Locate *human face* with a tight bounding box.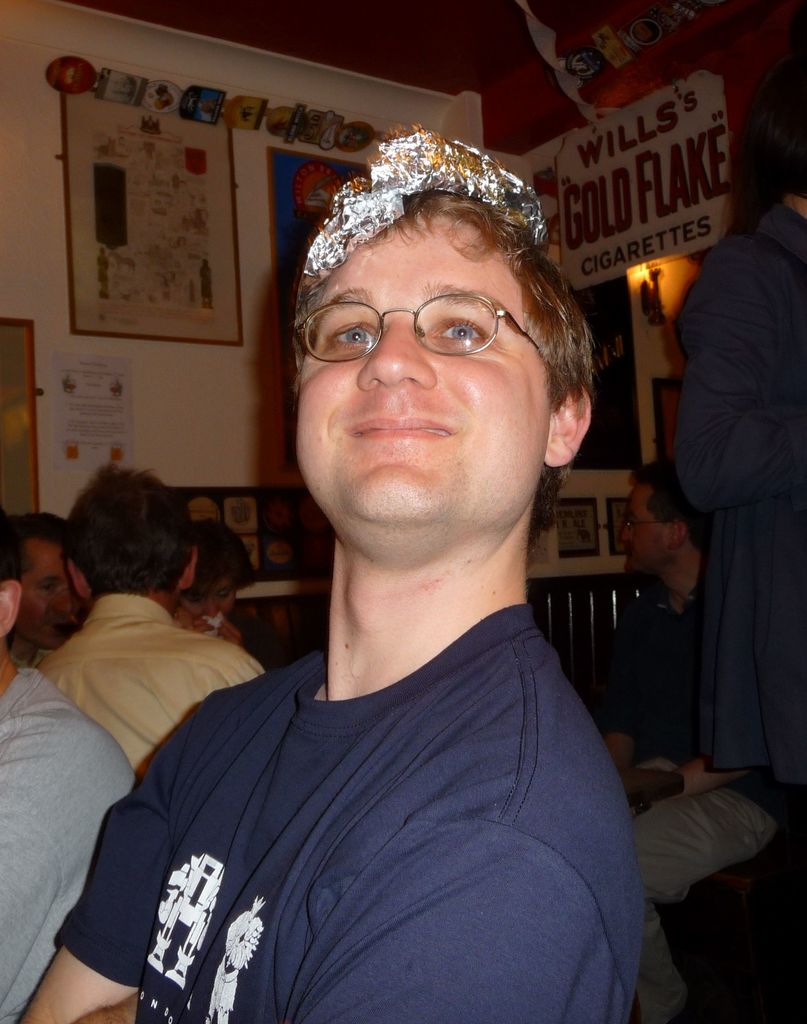
region(614, 474, 667, 580).
